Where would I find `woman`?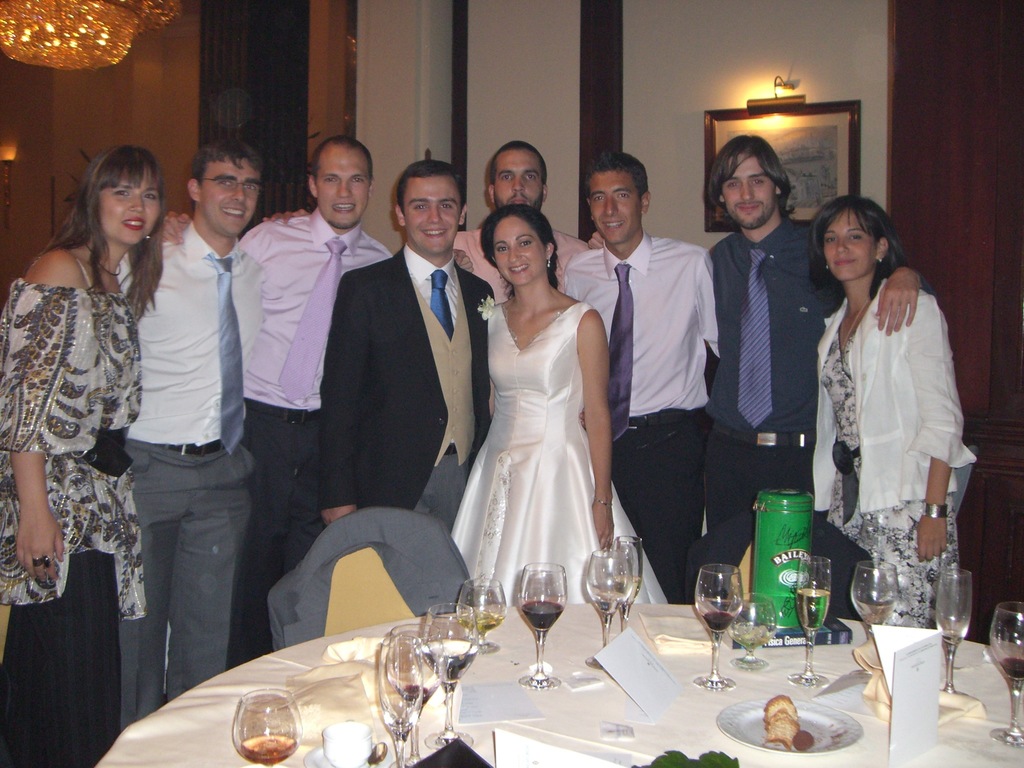
At 809/193/980/632.
